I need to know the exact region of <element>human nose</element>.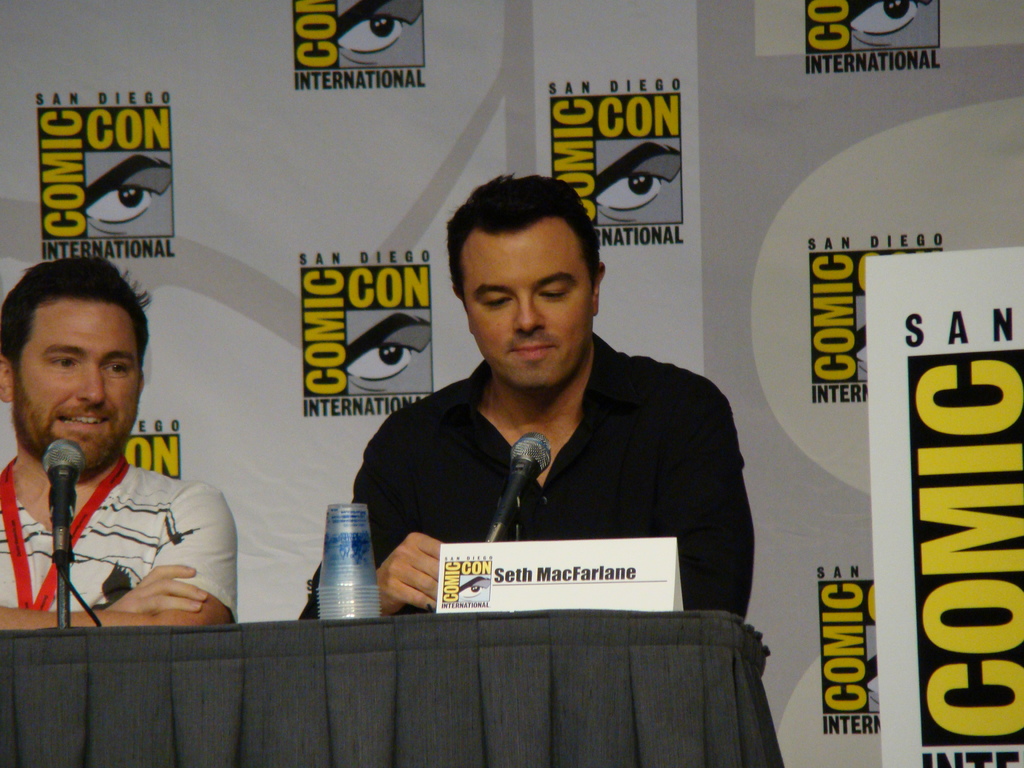
Region: crop(511, 294, 545, 333).
